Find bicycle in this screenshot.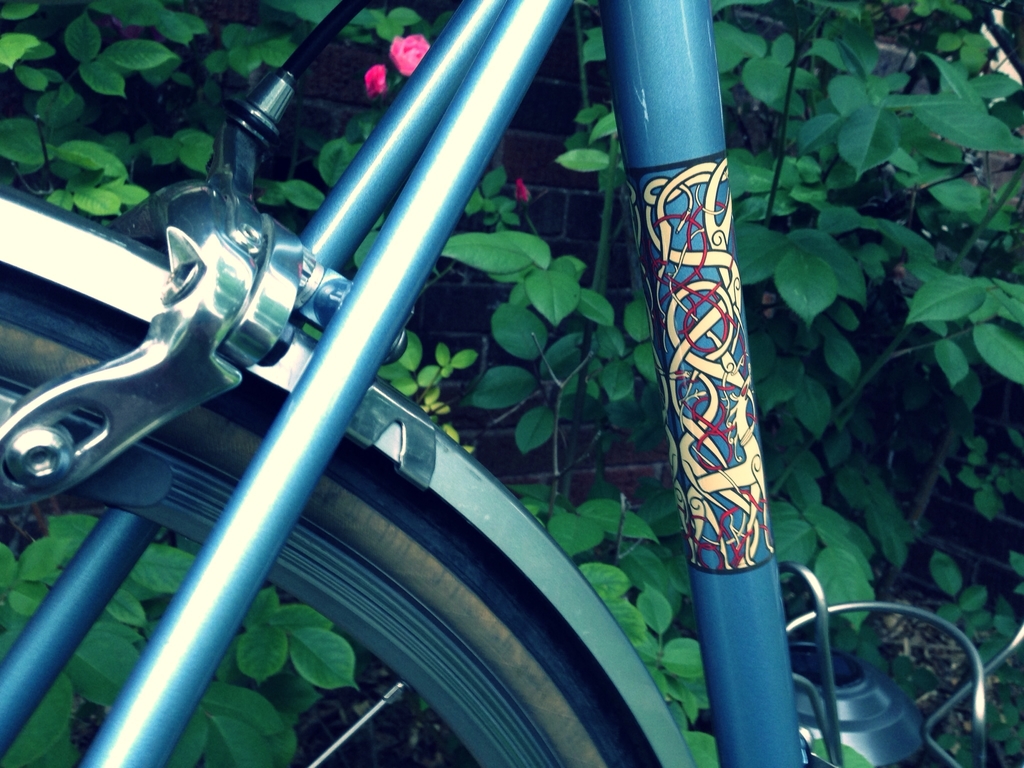
The bounding box for bicycle is x1=0 y1=0 x2=913 y2=767.
